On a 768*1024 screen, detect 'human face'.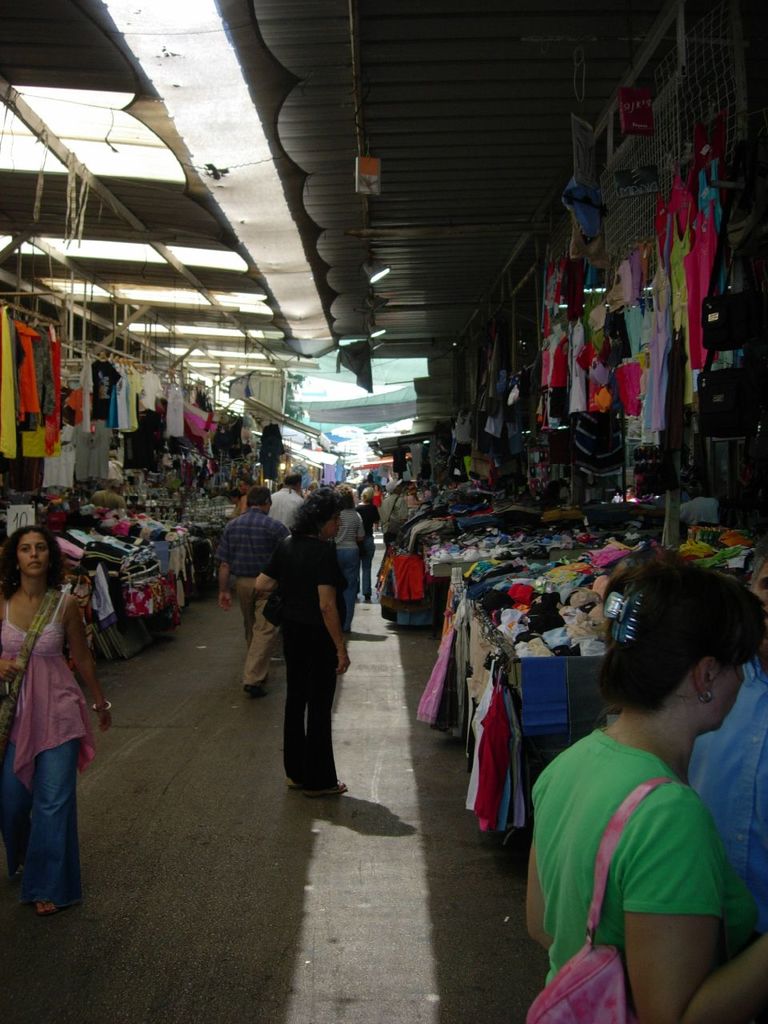
322,511,343,535.
